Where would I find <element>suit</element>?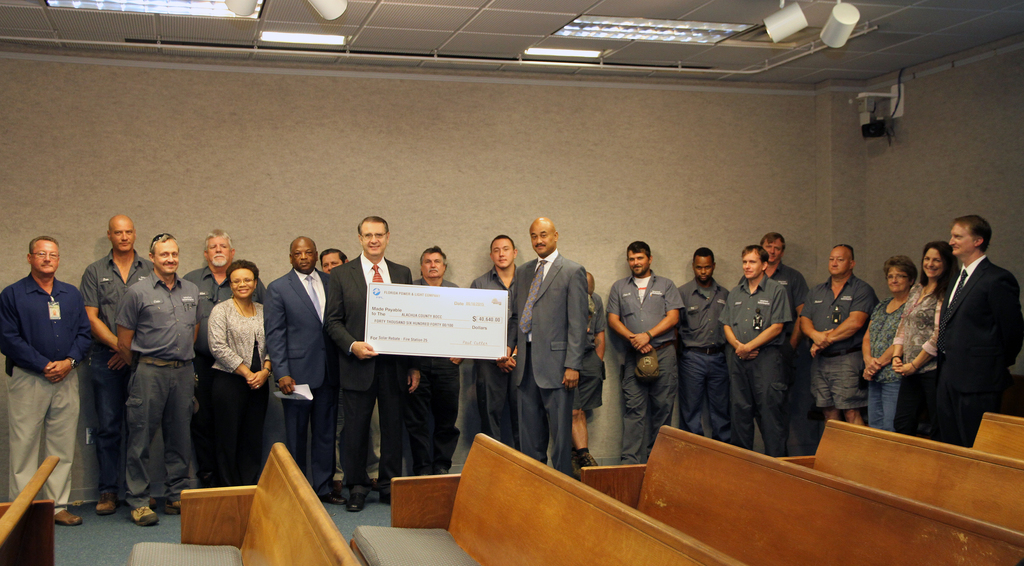
At crop(940, 259, 1023, 441).
